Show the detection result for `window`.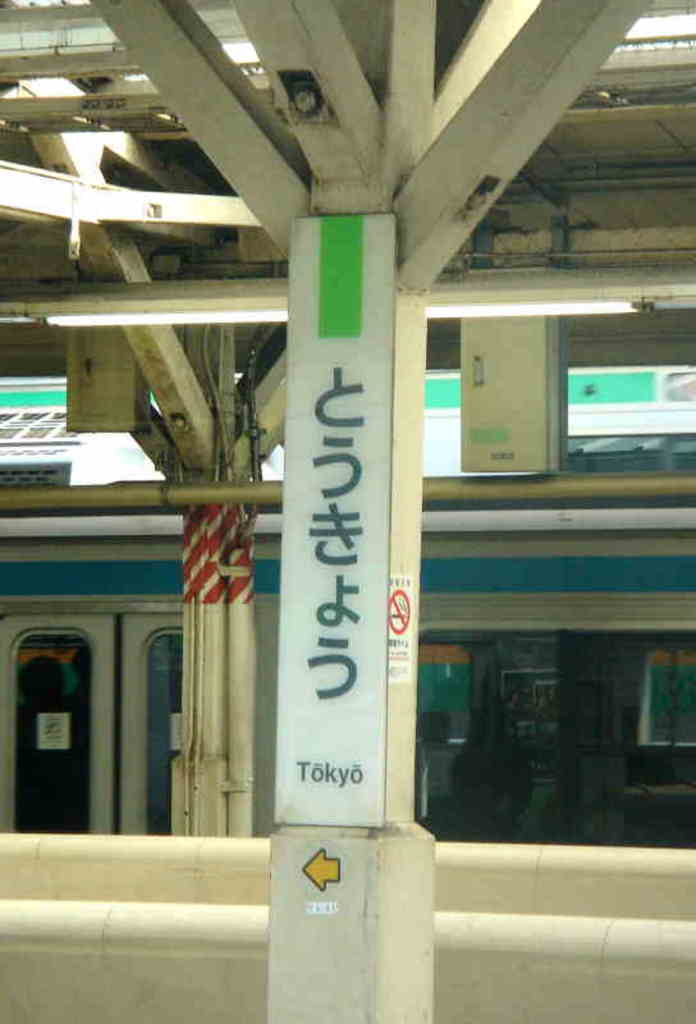
15 634 99 837.
